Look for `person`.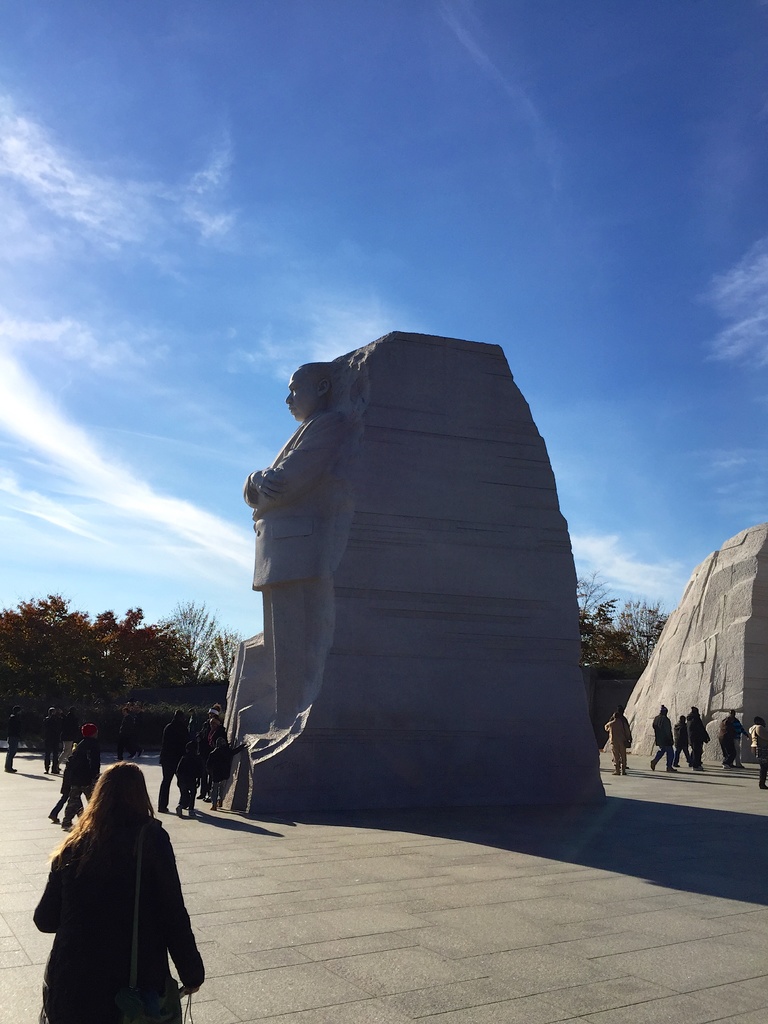
Found: [115, 705, 136, 758].
